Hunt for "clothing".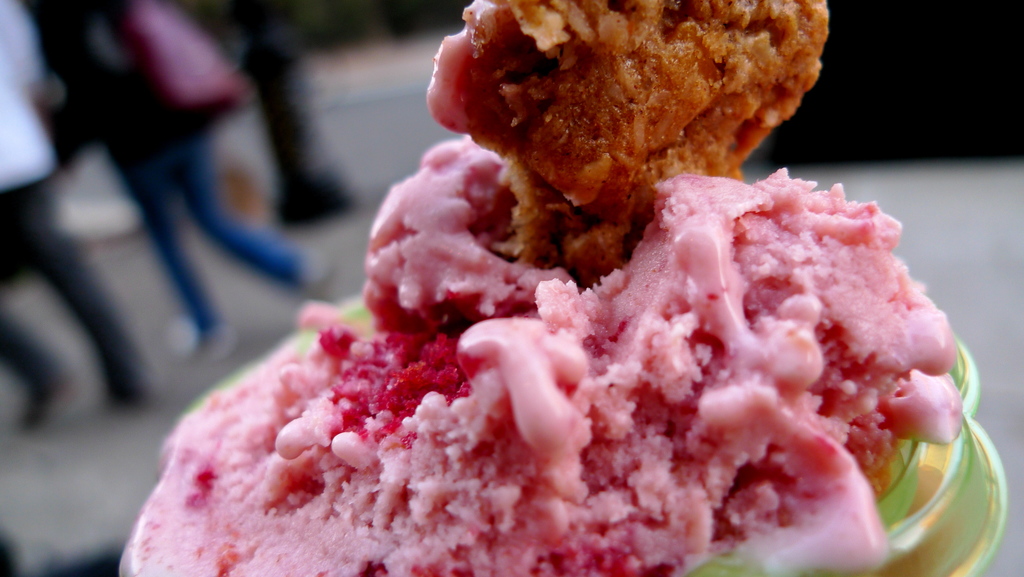
Hunted down at <bbox>0, 0, 144, 397</bbox>.
